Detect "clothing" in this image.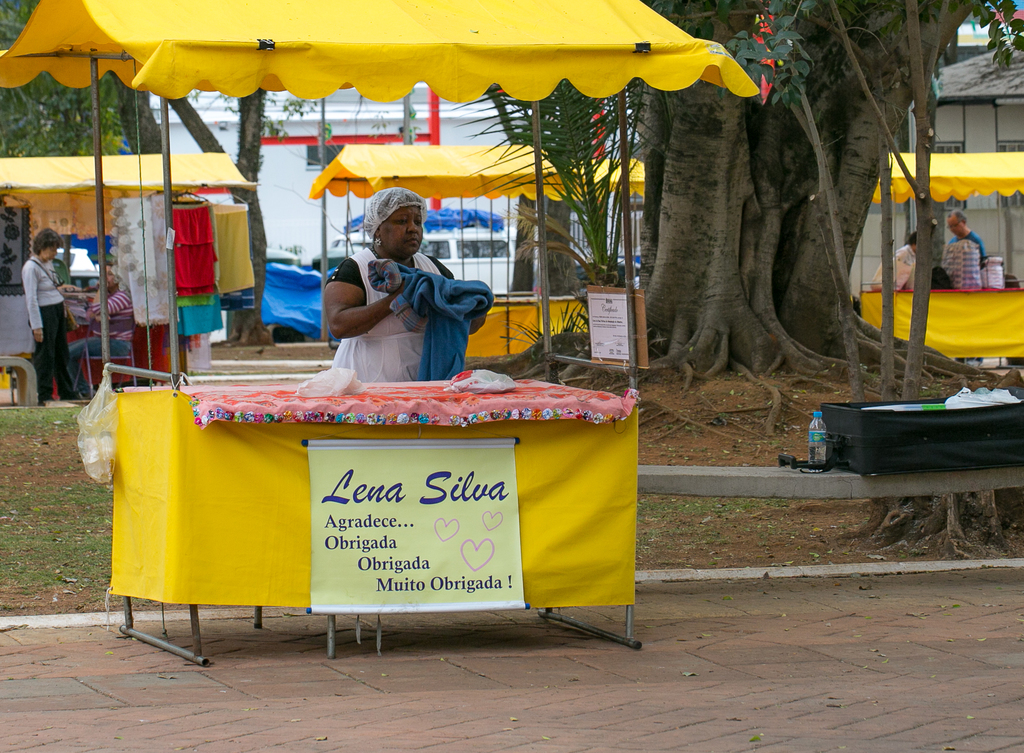
Detection: (left=942, top=228, right=982, bottom=287).
